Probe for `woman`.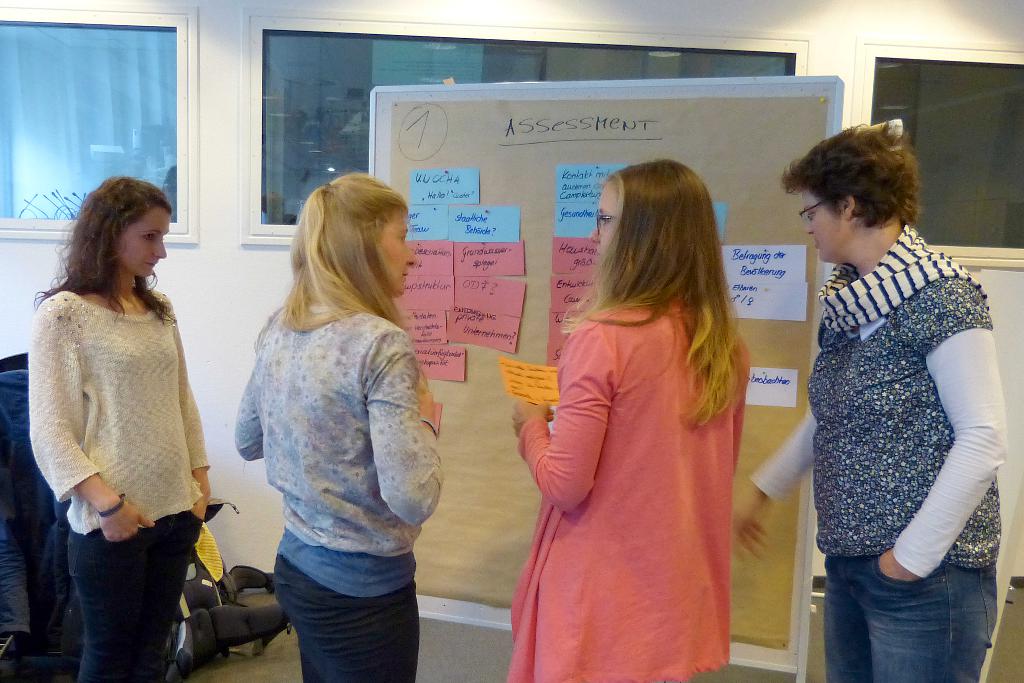
Probe result: rect(729, 118, 1009, 682).
